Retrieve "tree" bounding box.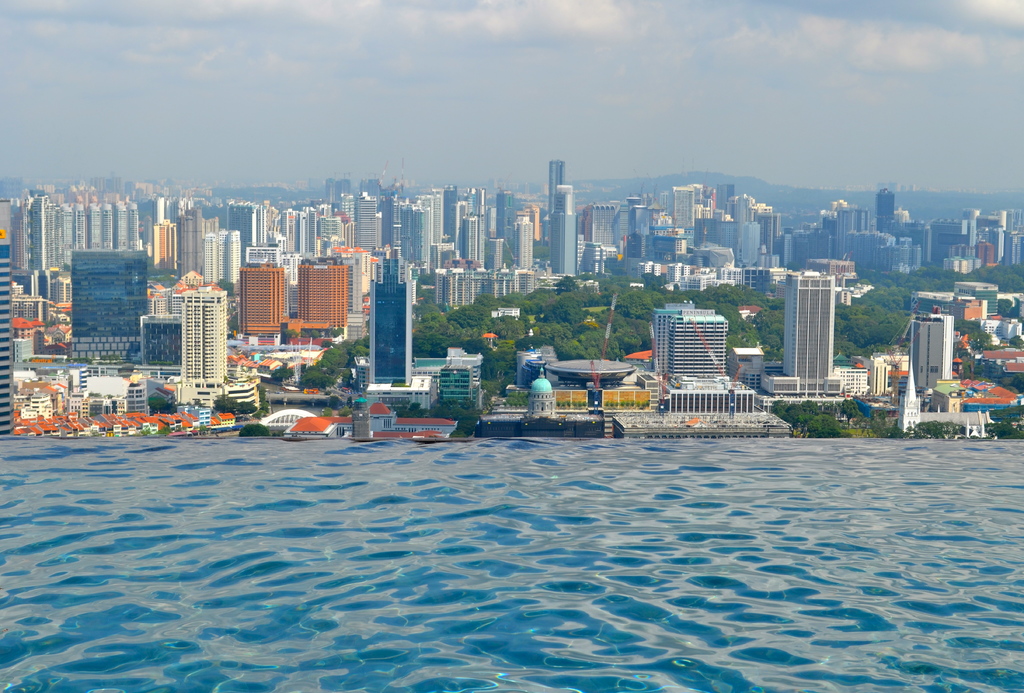
Bounding box: crop(526, 331, 557, 351).
